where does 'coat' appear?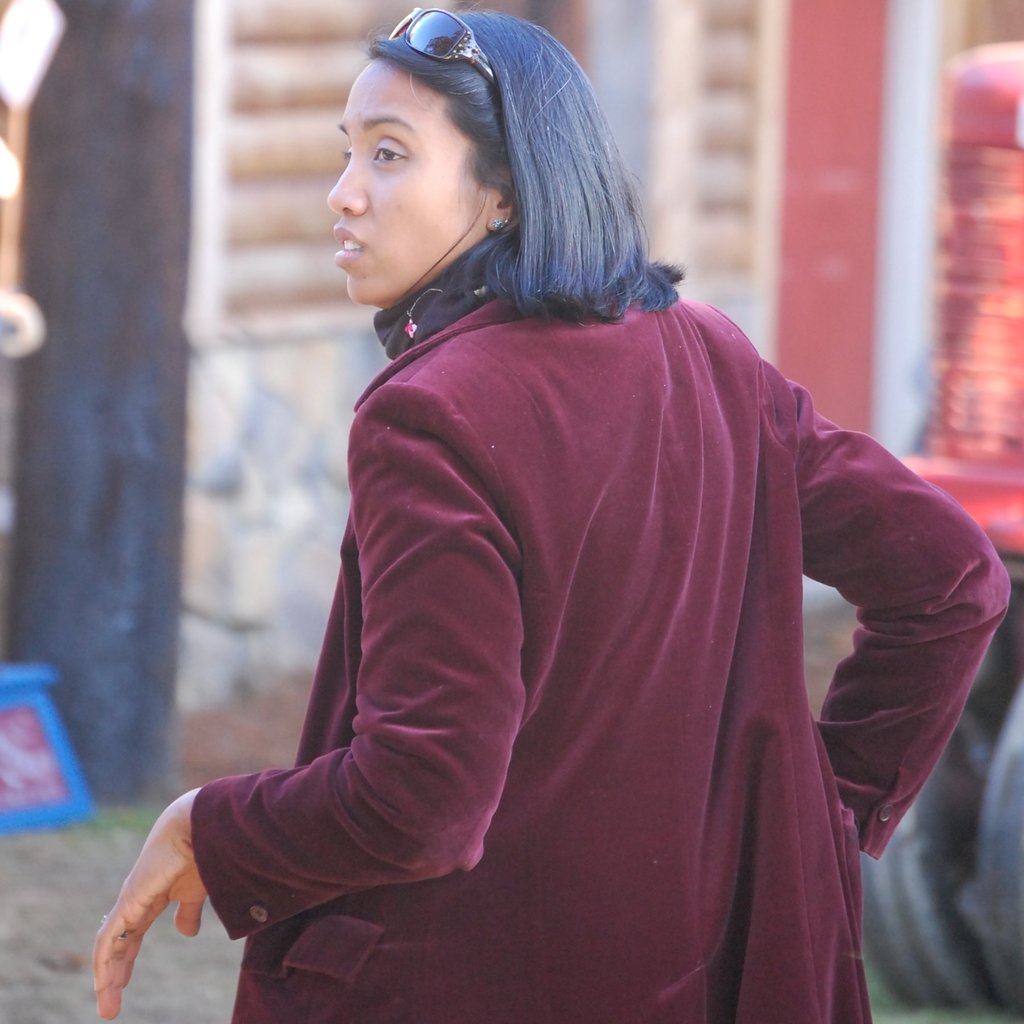
Appears at 186,143,984,995.
